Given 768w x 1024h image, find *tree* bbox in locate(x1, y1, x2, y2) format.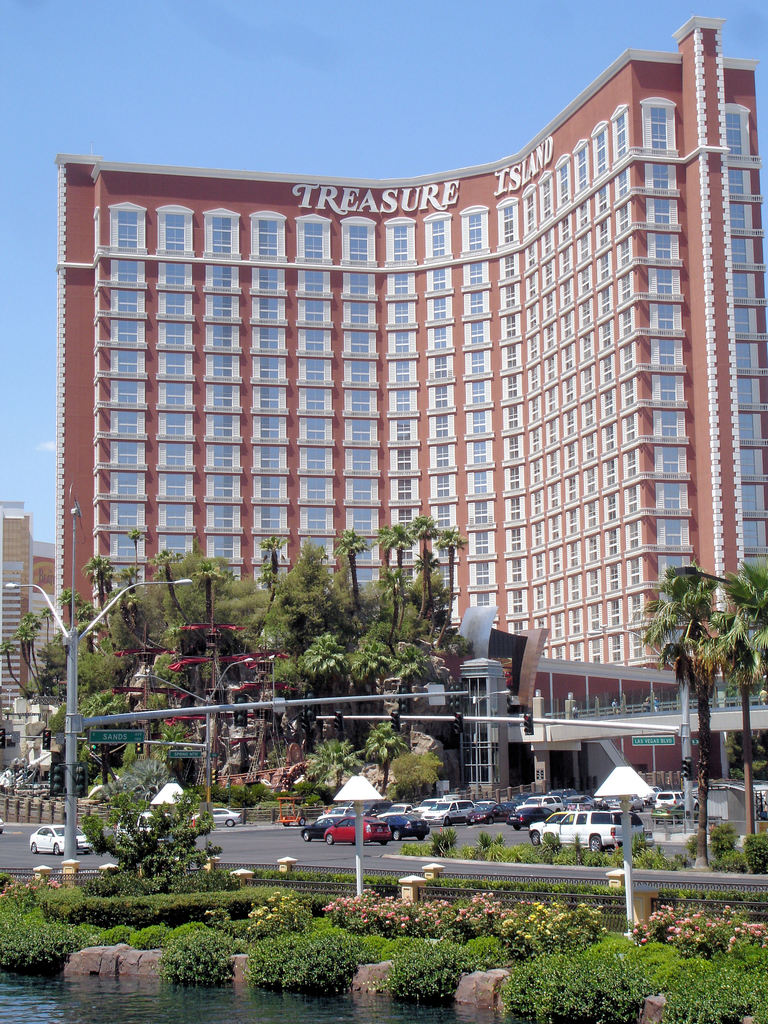
locate(149, 646, 191, 716).
